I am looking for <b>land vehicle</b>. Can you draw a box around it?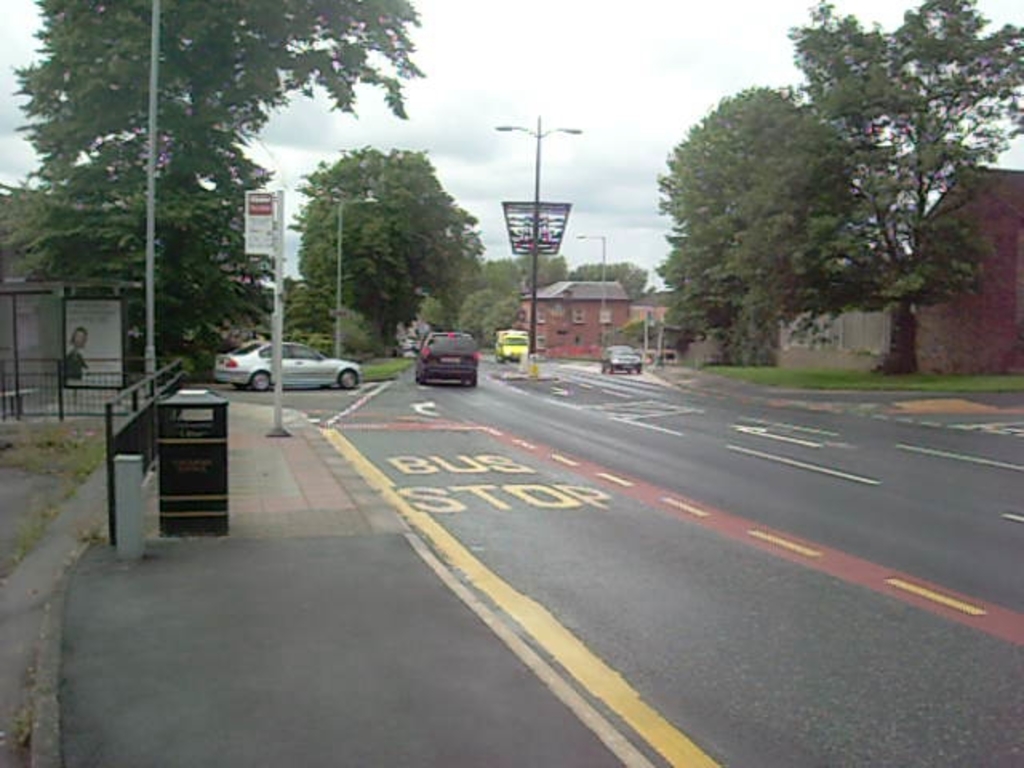
Sure, the bounding box is [493,331,528,368].
